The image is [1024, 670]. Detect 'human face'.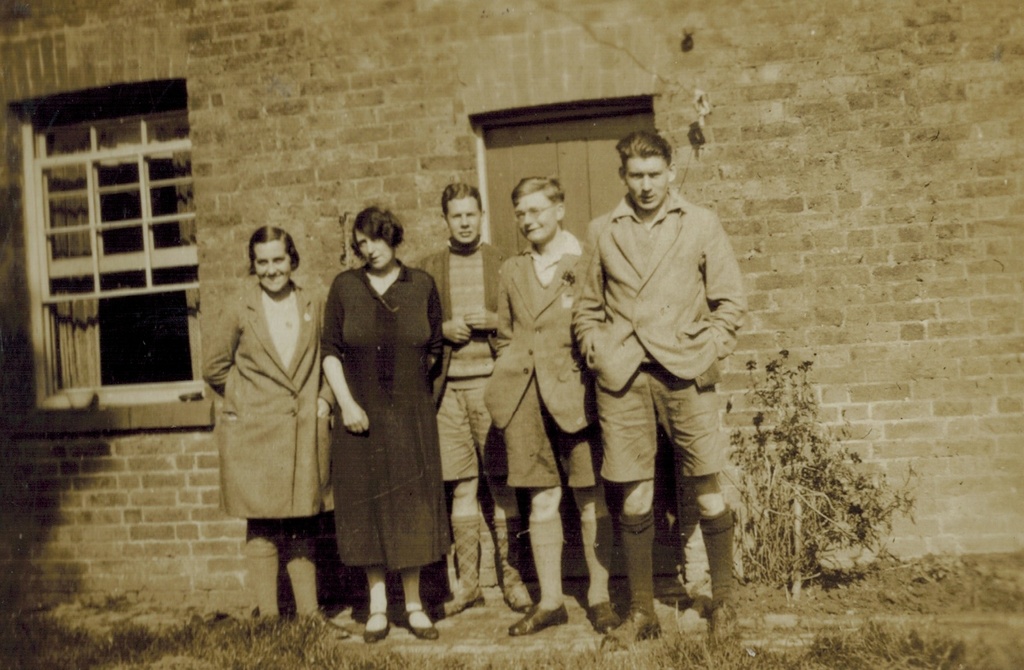
Detection: detection(515, 185, 556, 249).
